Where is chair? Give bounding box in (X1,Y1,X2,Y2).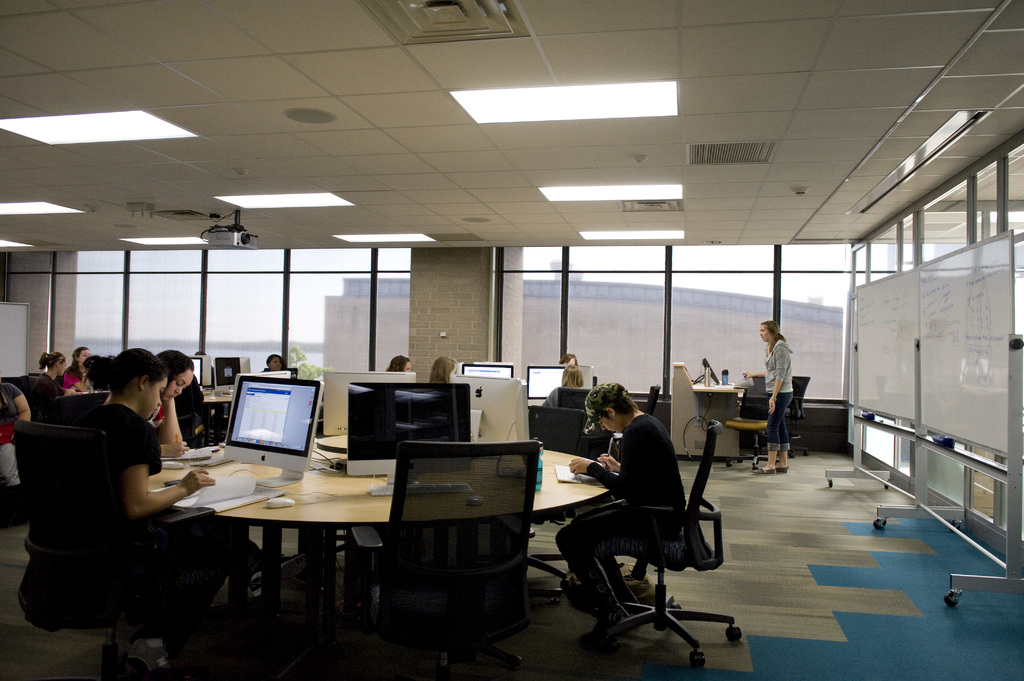
(527,403,603,587).
